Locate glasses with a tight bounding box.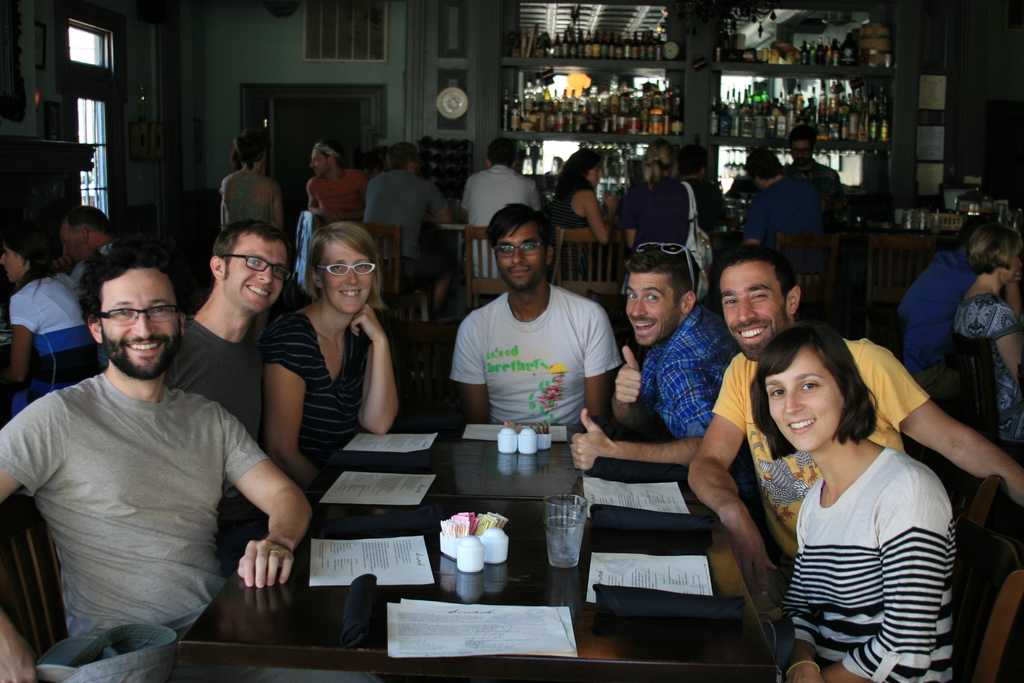
(left=492, top=239, right=546, bottom=258).
